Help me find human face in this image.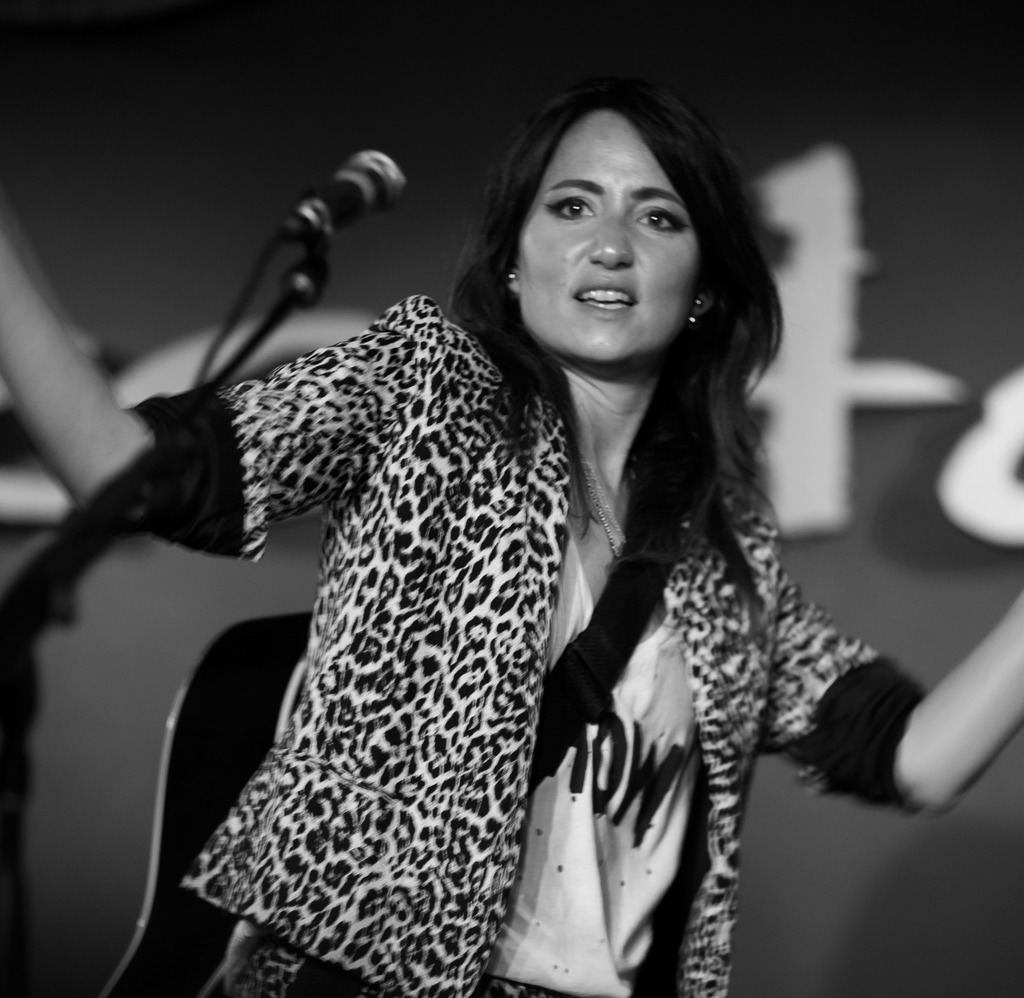
Found it: 516 110 695 364.
